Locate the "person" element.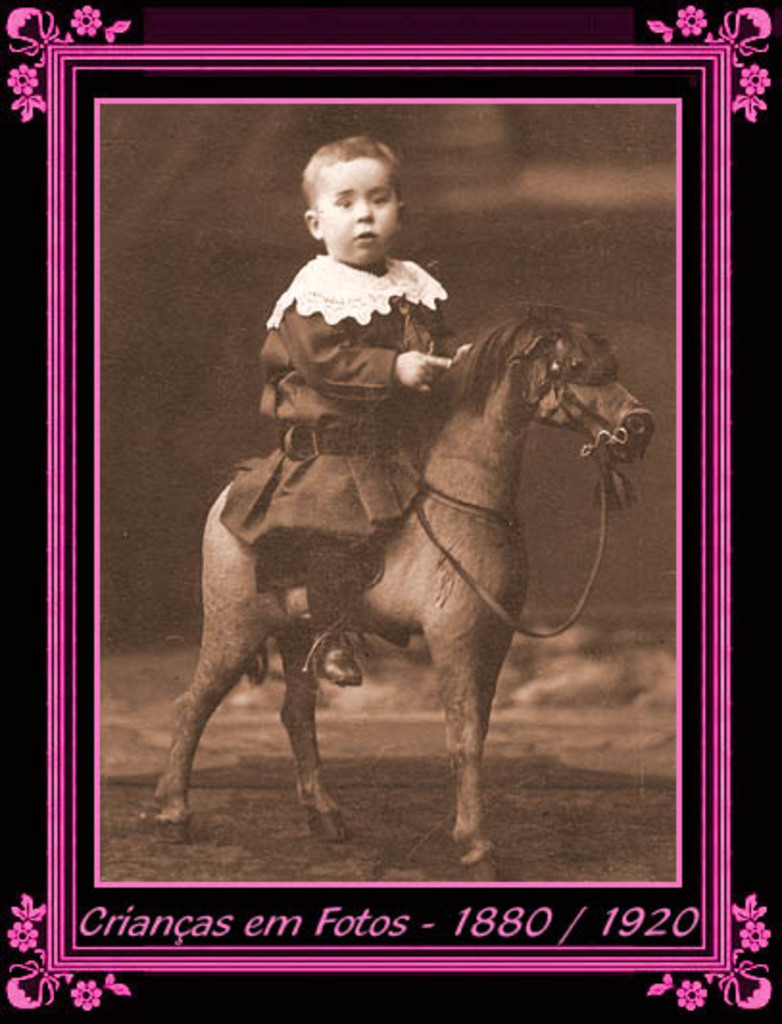
Element bbox: Rect(219, 134, 469, 690).
